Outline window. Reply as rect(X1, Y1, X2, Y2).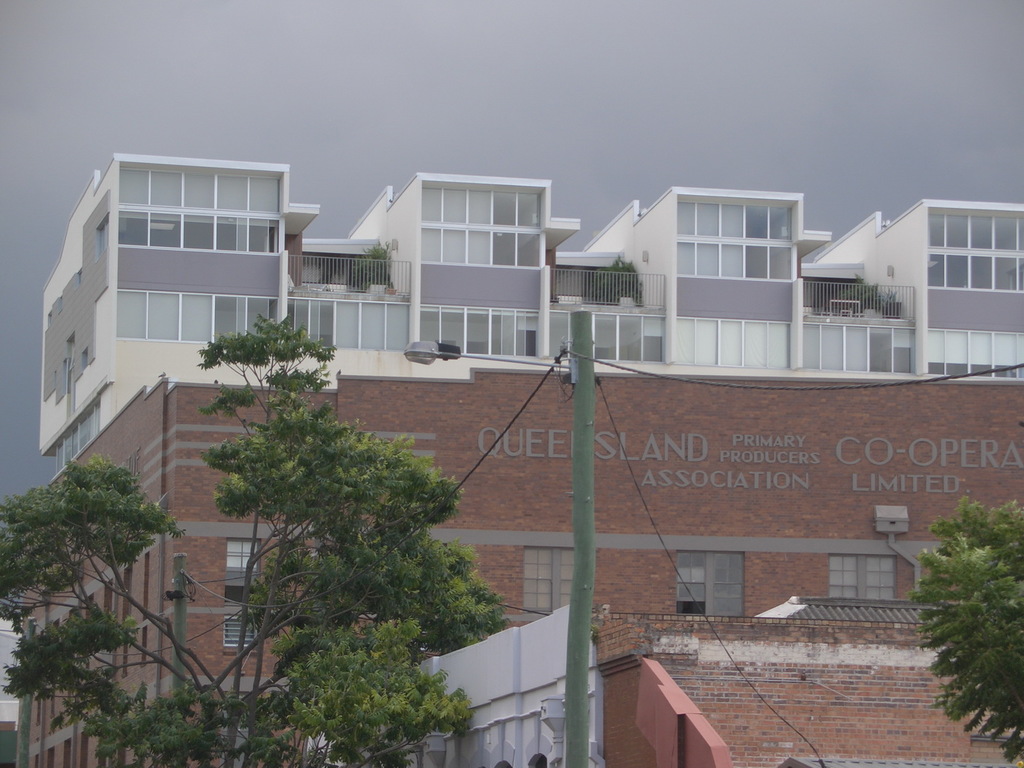
rect(94, 211, 114, 257).
